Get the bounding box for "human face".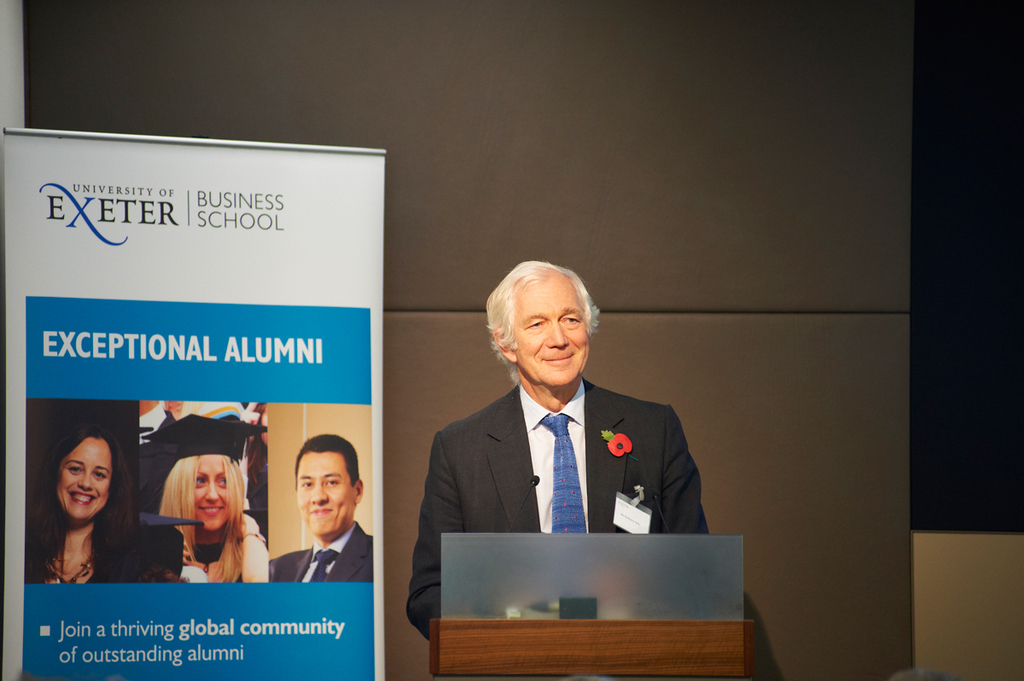
left=58, top=439, right=108, bottom=515.
